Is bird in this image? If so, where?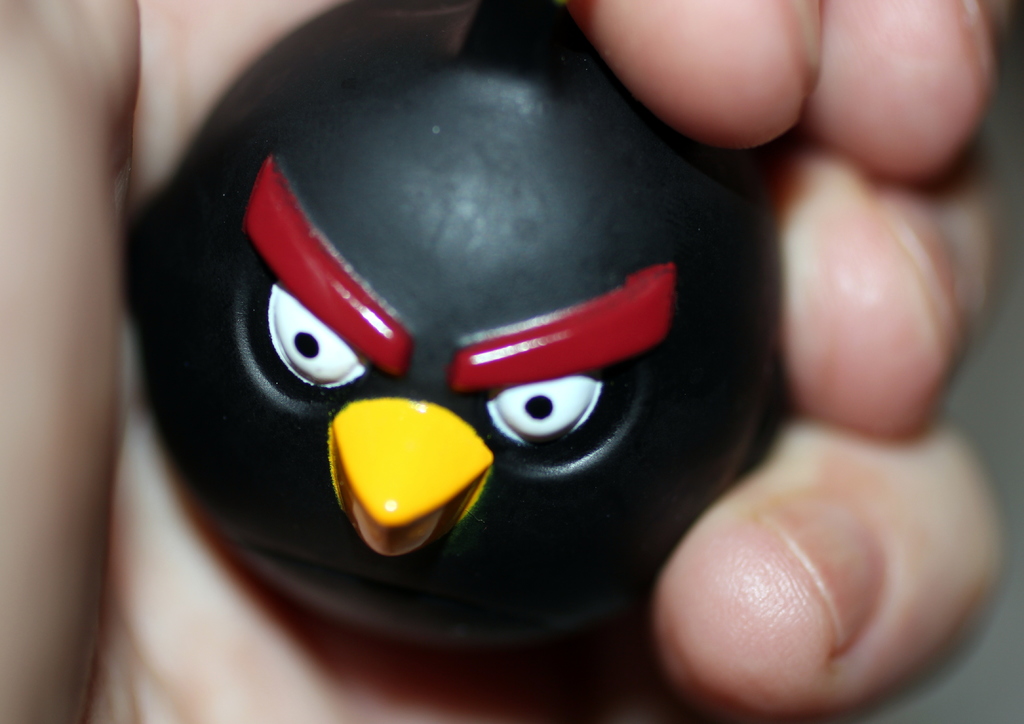
Yes, at (111,26,833,688).
